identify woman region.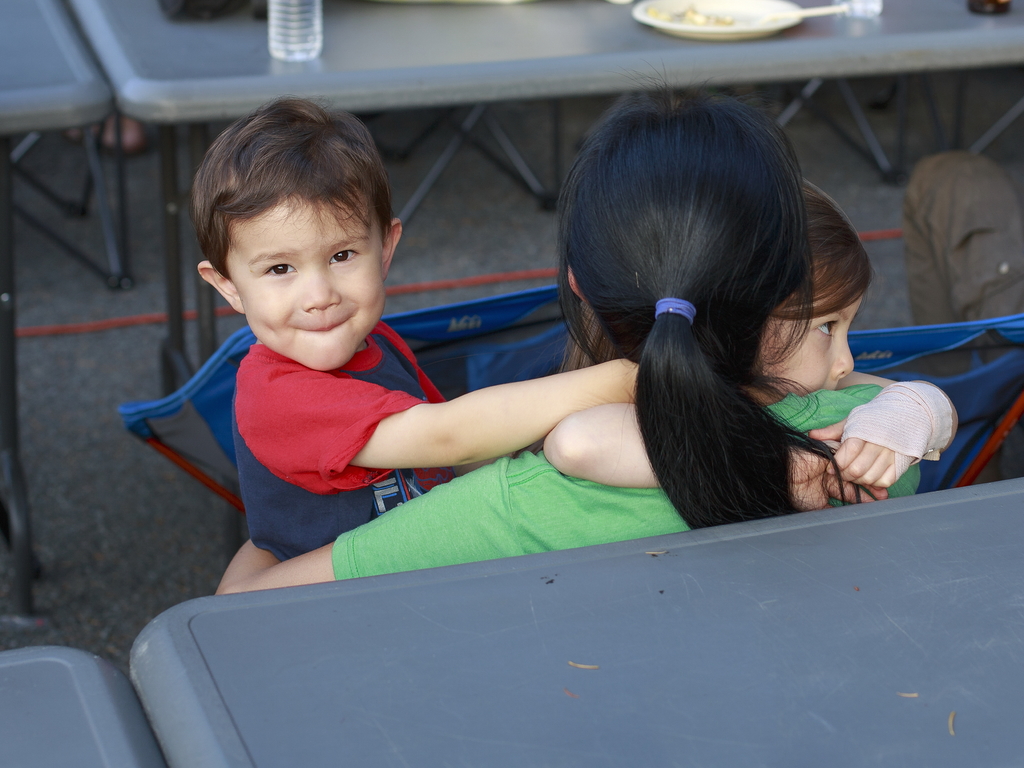
Region: {"left": 211, "top": 76, "right": 909, "bottom": 591}.
